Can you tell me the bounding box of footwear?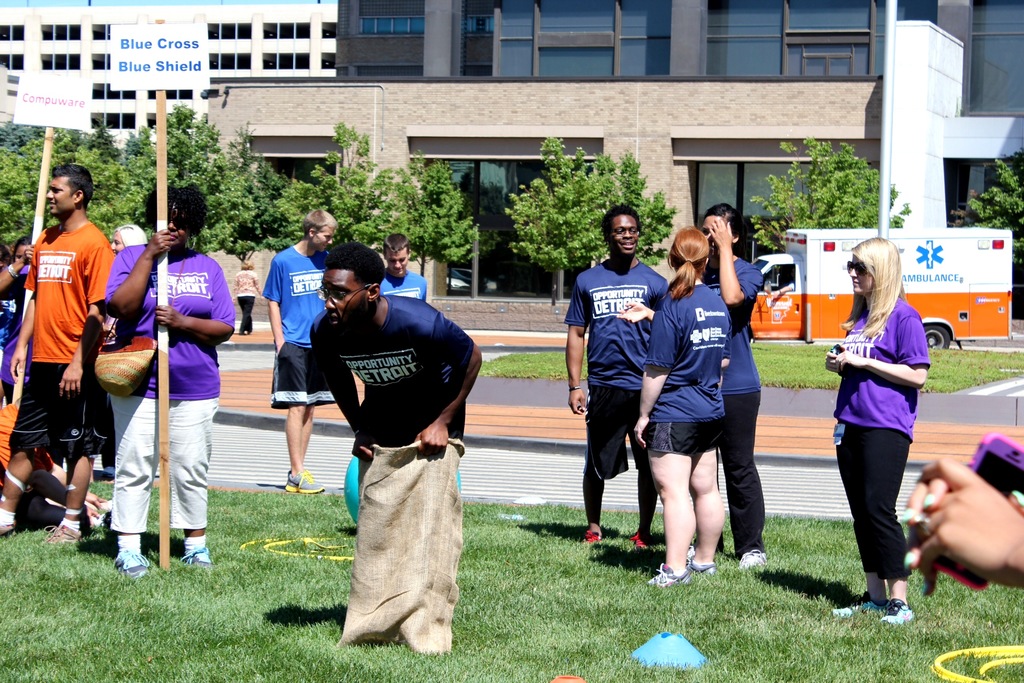
[628, 531, 643, 550].
